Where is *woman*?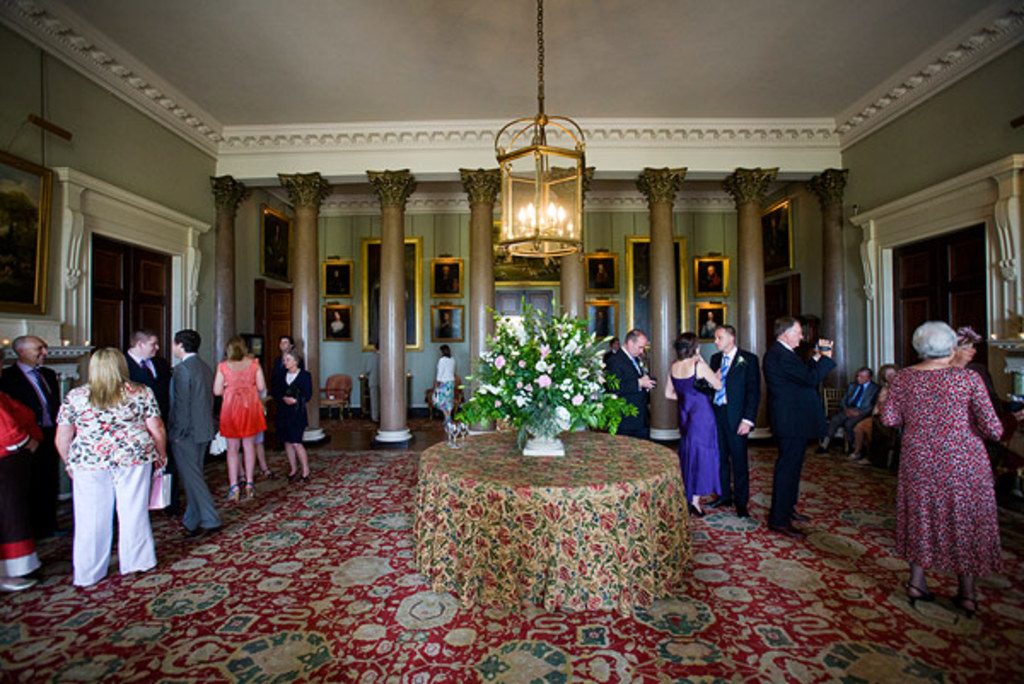
crop(430, 339, 459, 423).
